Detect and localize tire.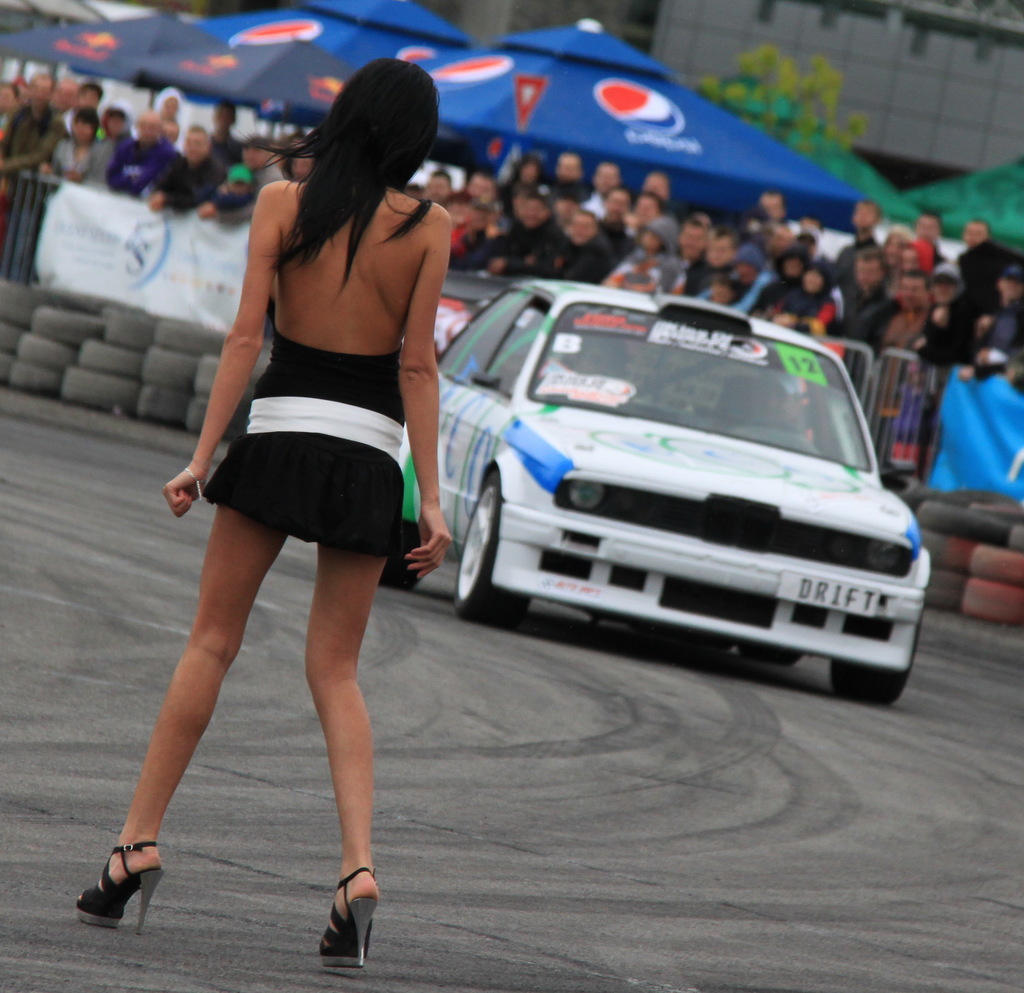
Localized at [833, 624, 921, 706].
